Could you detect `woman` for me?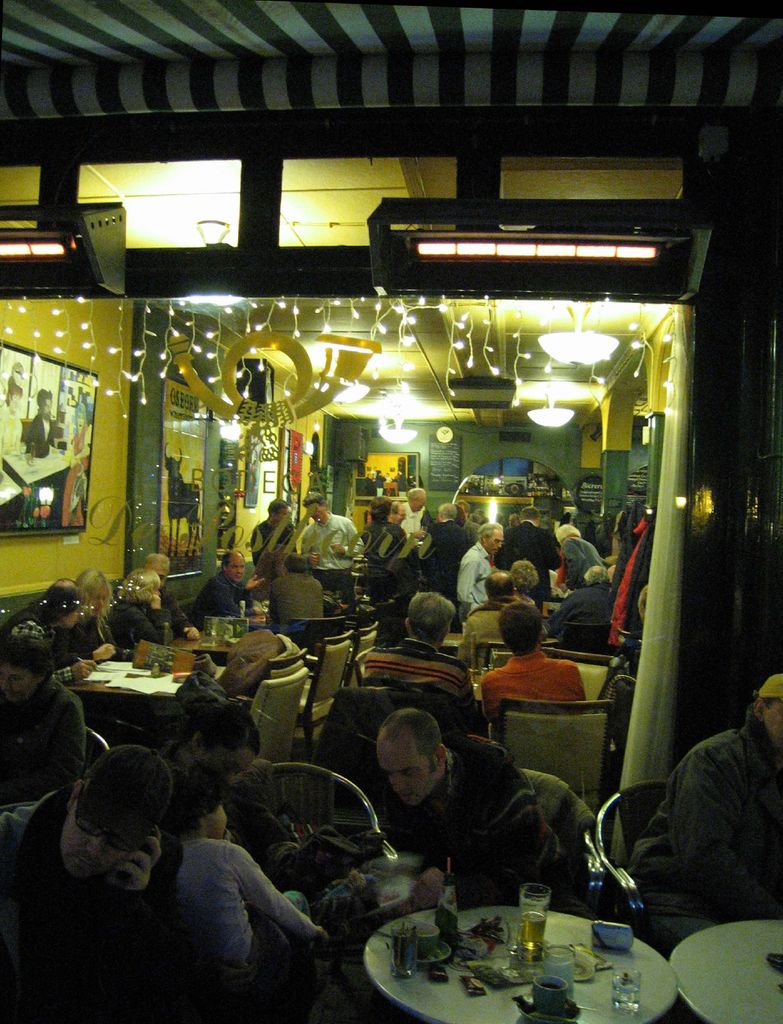
Detection result: x1=0 y1=632 x2=88 y2=803.
